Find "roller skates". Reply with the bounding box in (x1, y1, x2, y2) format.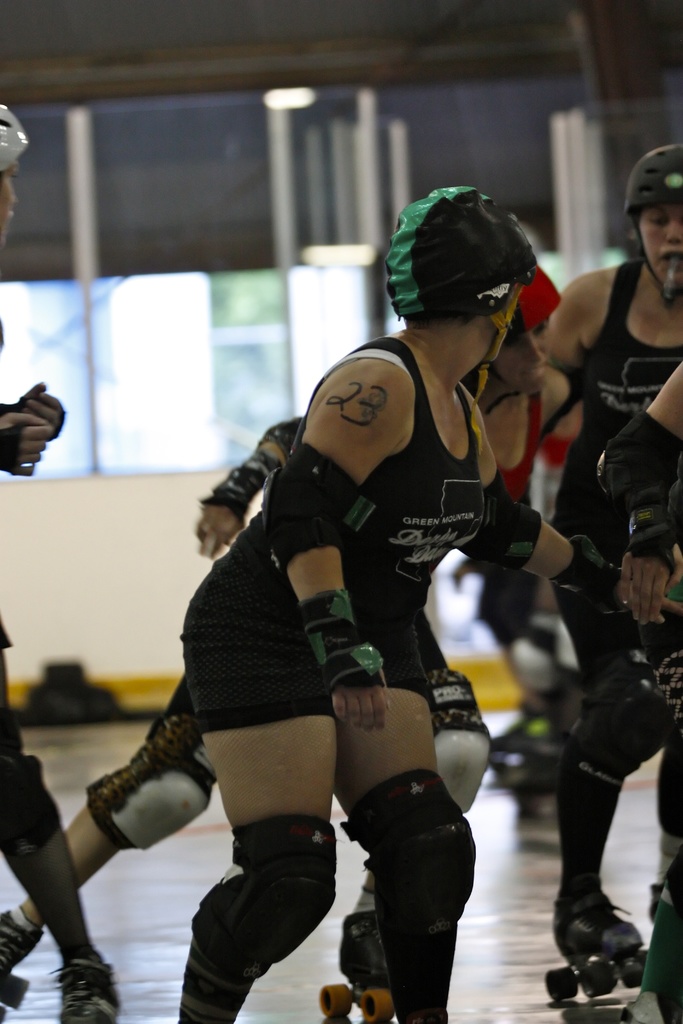
(51, 954, 123, 1023).
